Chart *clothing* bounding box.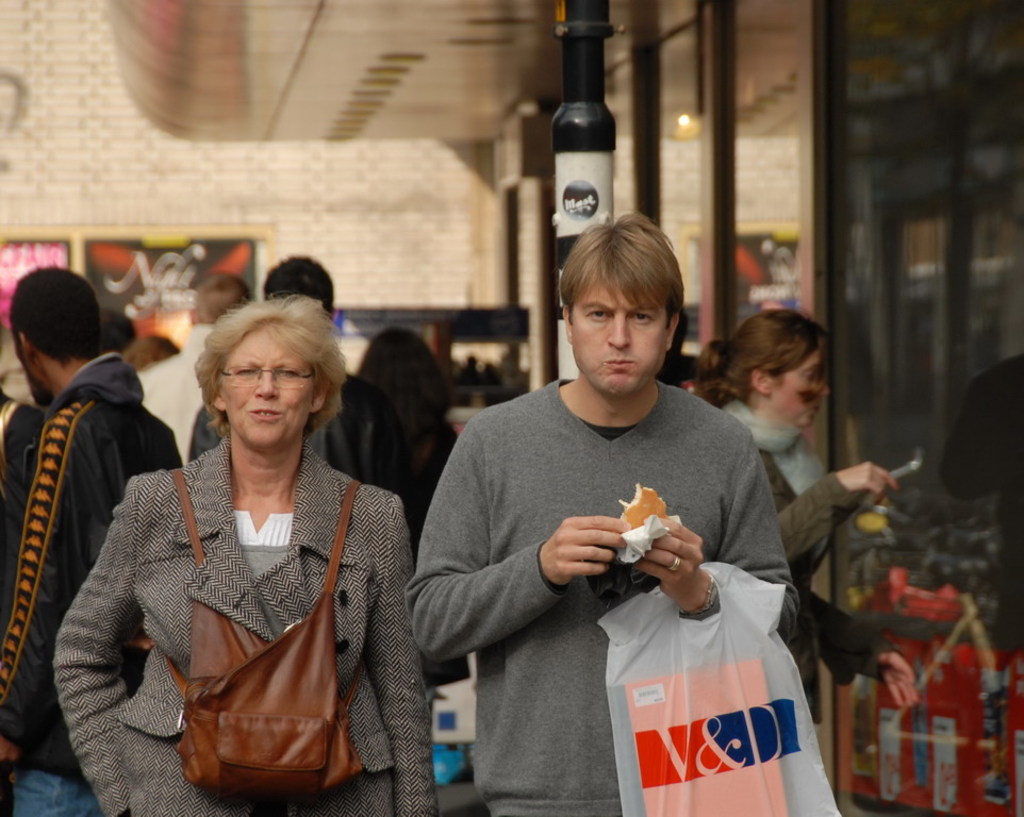
Charted: (x1=0, y1=343, x2=195, y2=816).
